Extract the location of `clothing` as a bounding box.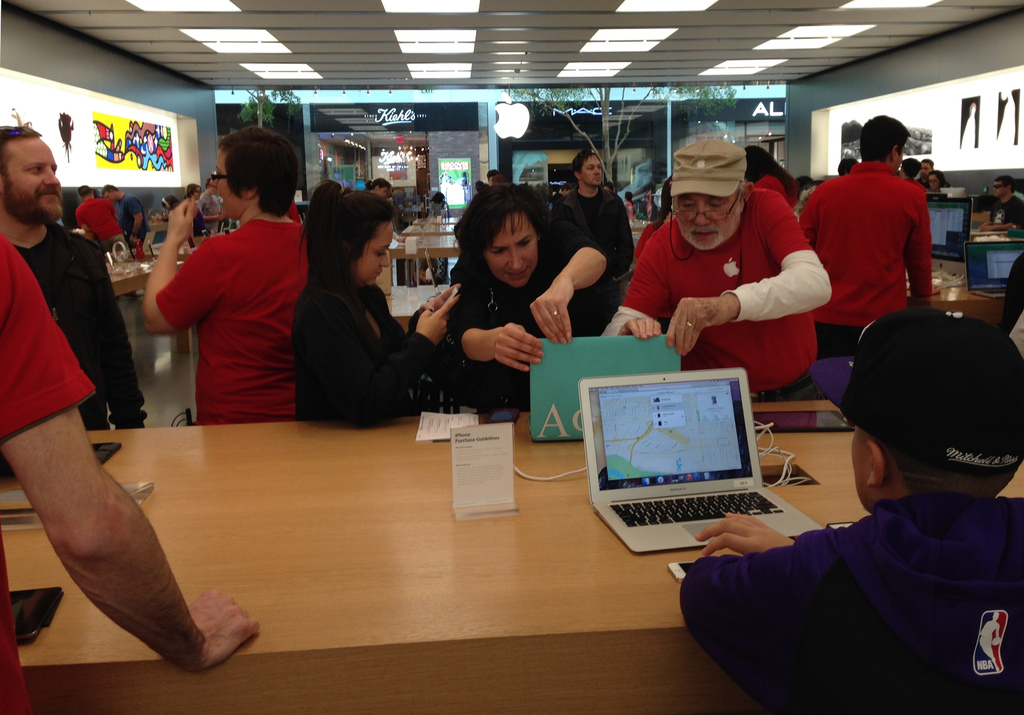
rect(755, 172, 802, 212).
